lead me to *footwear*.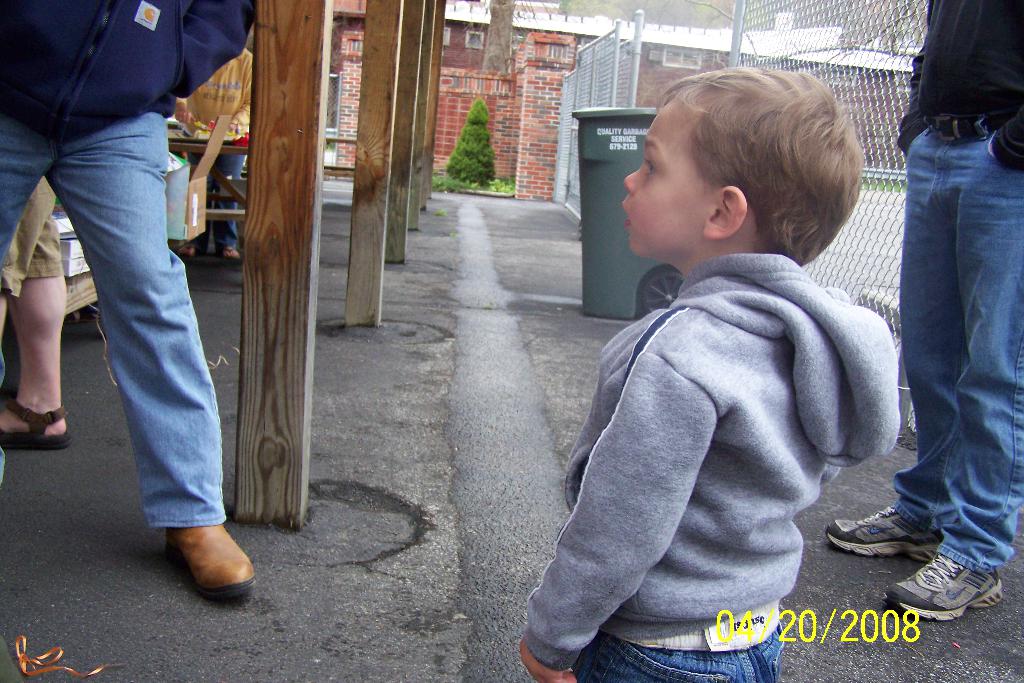
Lead to region(910, 549, 1003, 632).
